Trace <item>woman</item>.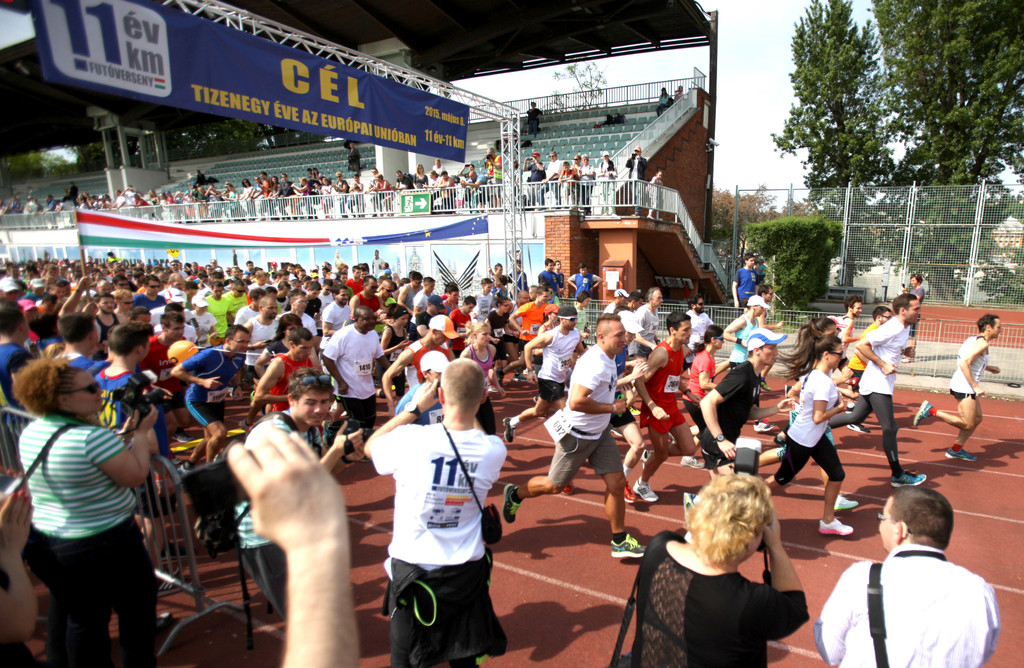
Traced to detection(770, 333, 865, 538).
